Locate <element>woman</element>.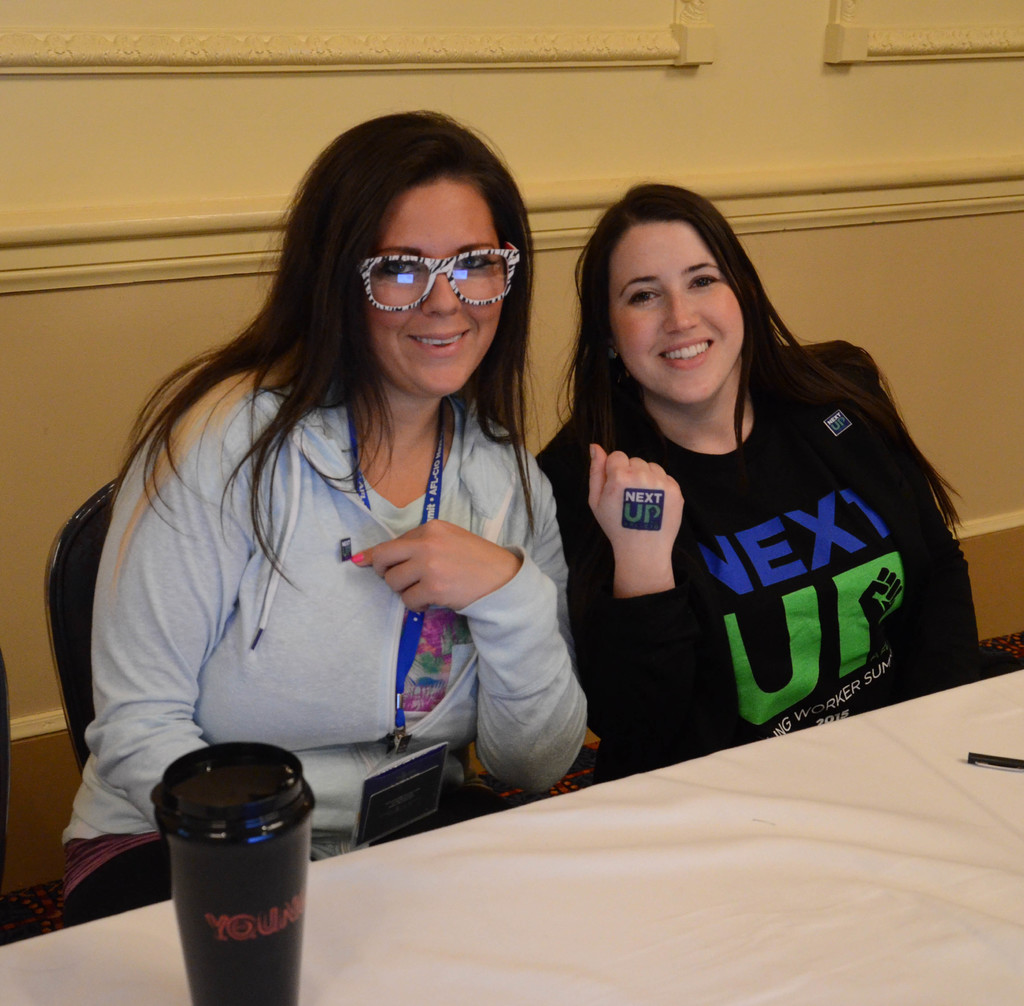
Bounding box: region(552, 200, 898, 811).
